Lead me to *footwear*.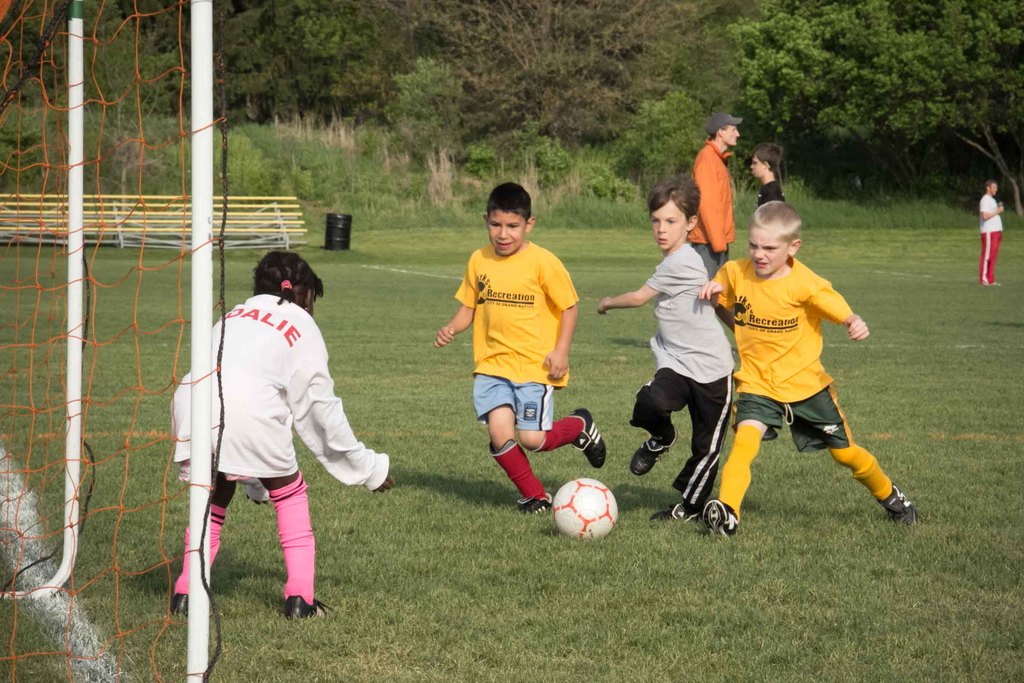
Lead to rect(283, 597, 342, 621).
